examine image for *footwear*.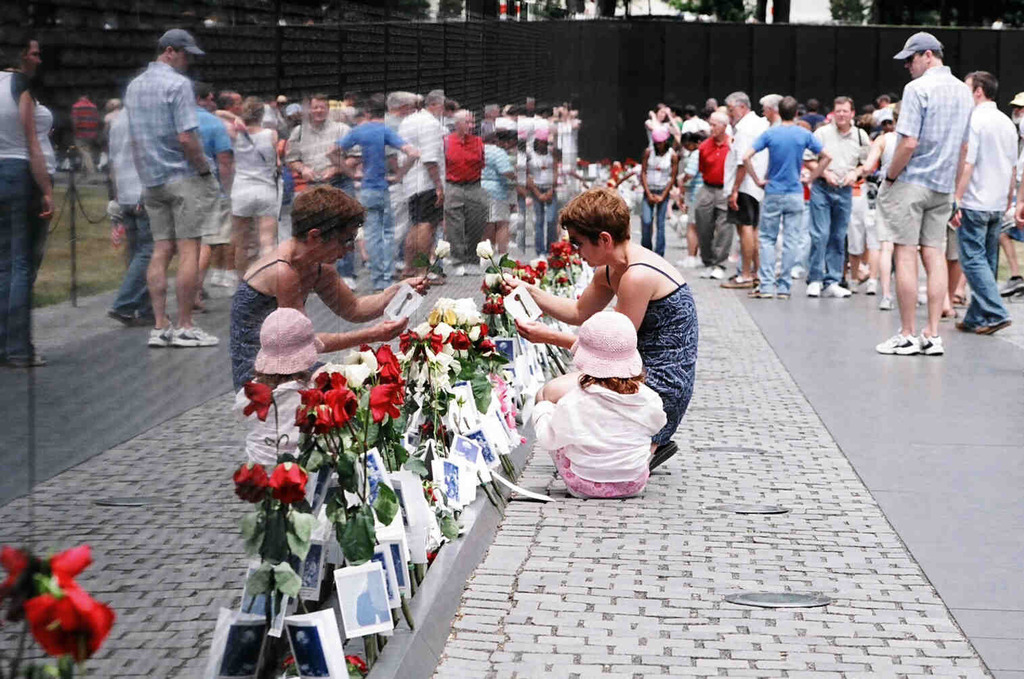
Examination result: Rect(647, 442, 677, 470).
